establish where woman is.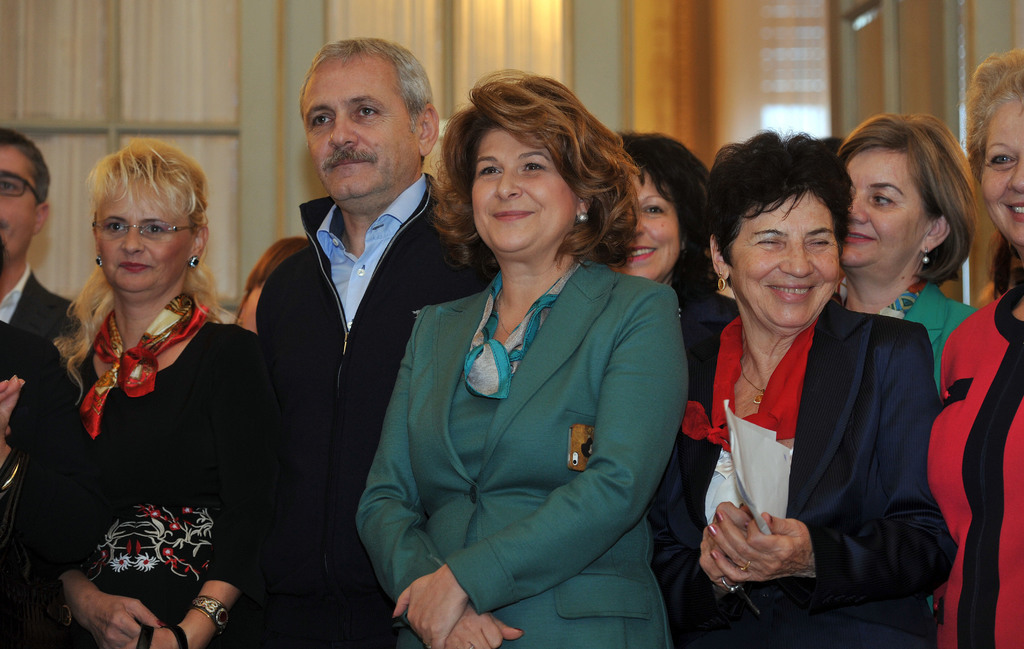
Established at select_region(605, 130, 725, 303).
